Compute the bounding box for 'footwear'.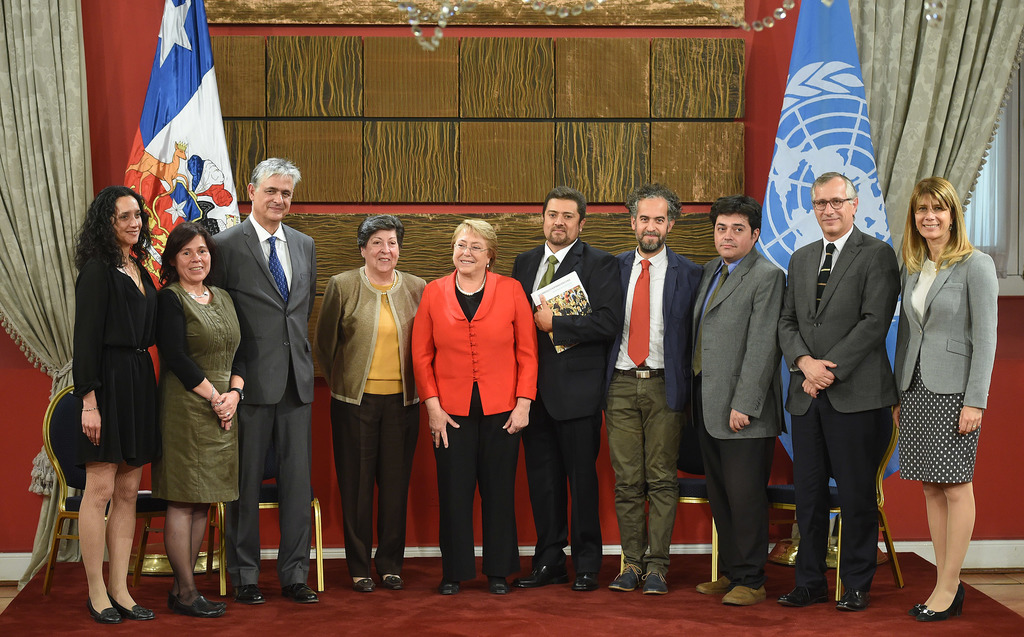
[x1=776, y1=589, x2=838, y2=613].
